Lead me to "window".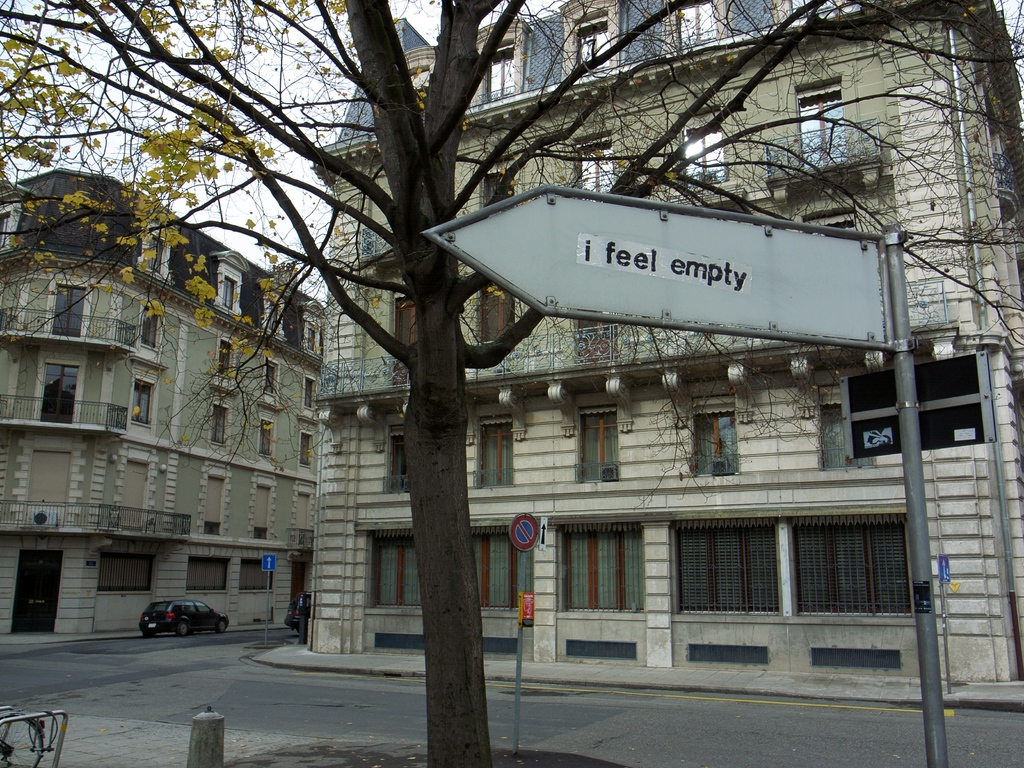
Lead to (left=0, top=212, right=8, bottom=246).
